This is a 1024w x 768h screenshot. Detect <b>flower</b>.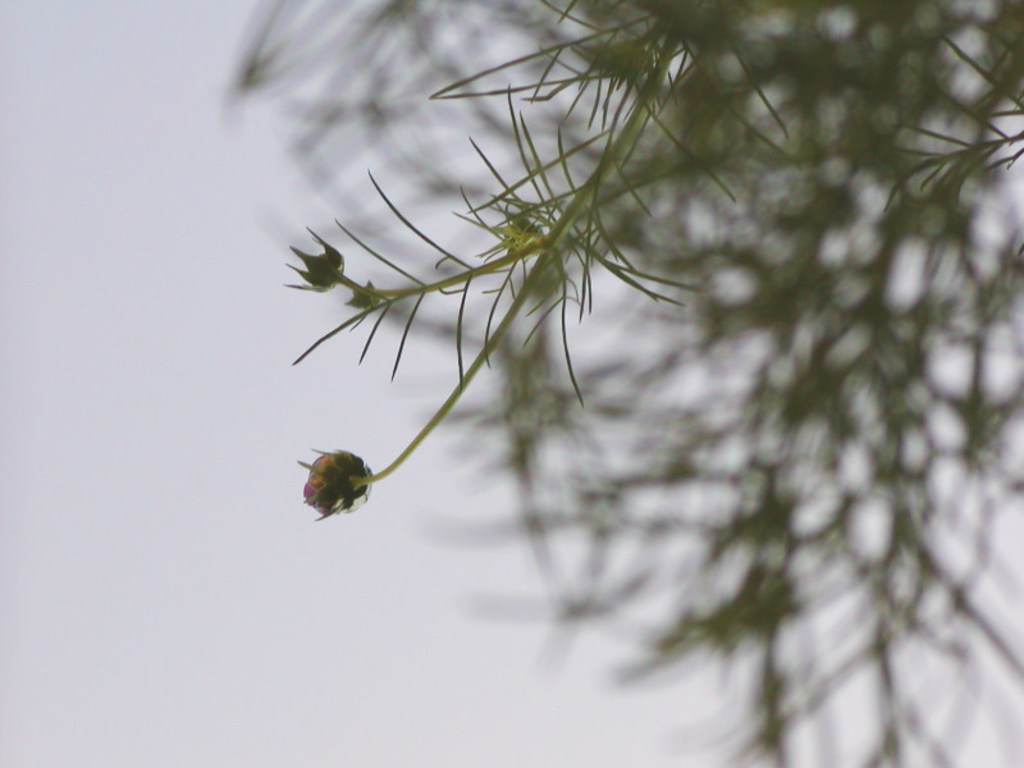
{"x1": 279, "y1": 439, "x2": 370, "y2": 526}.
